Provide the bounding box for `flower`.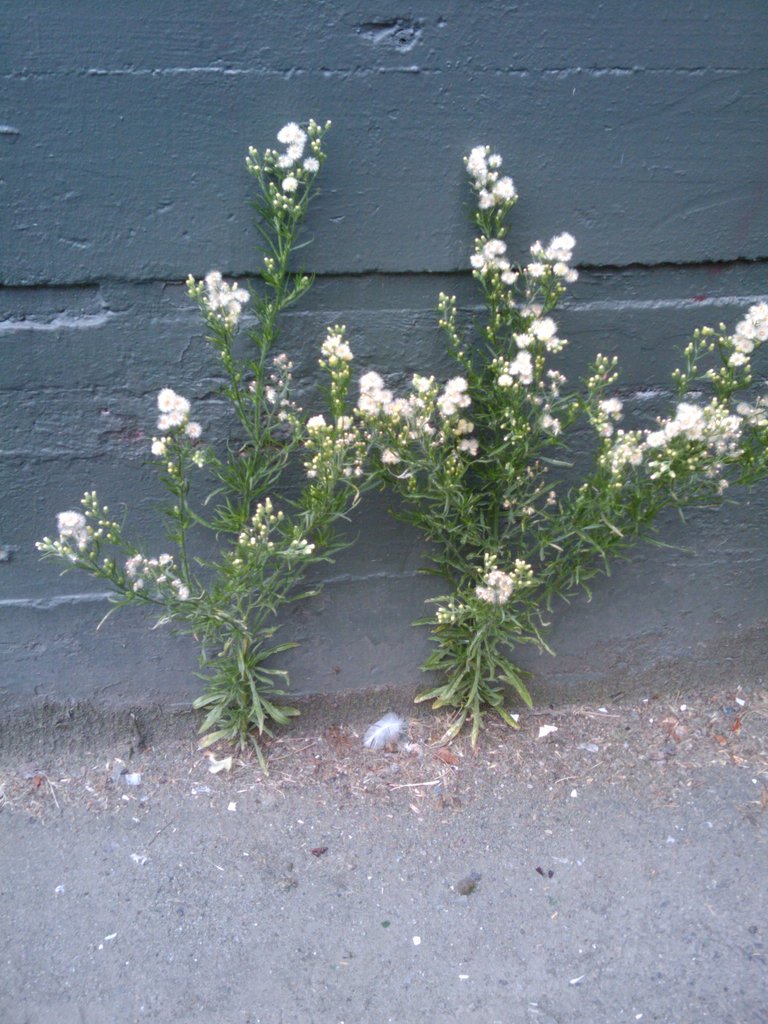
<box>307,416,326,431</box>.
